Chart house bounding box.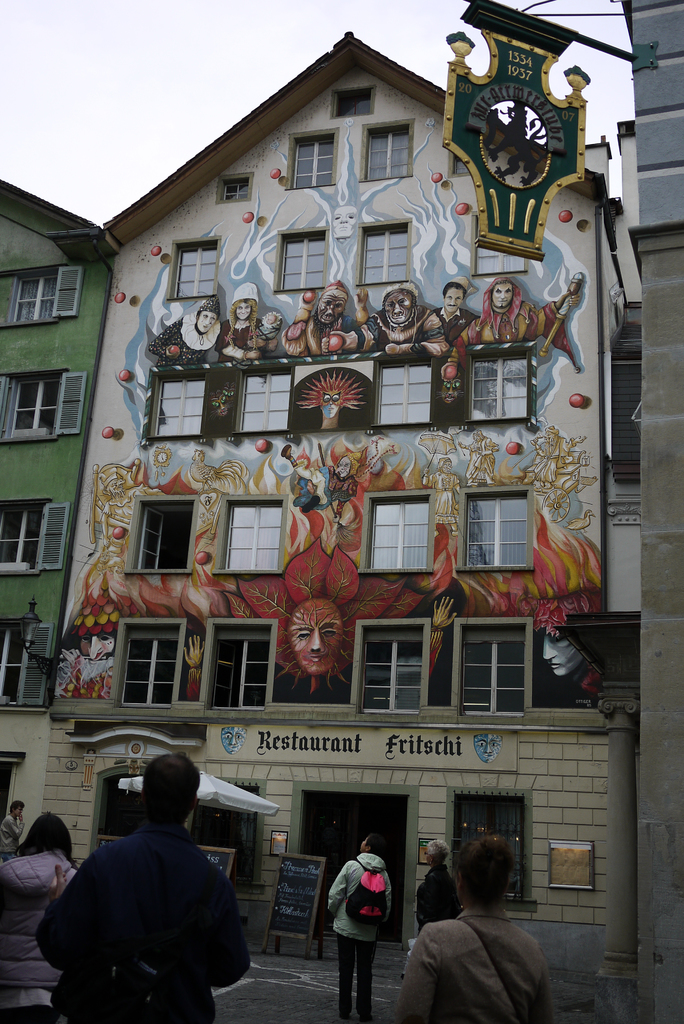
Charted: <box>44,34,642,979</box>.
